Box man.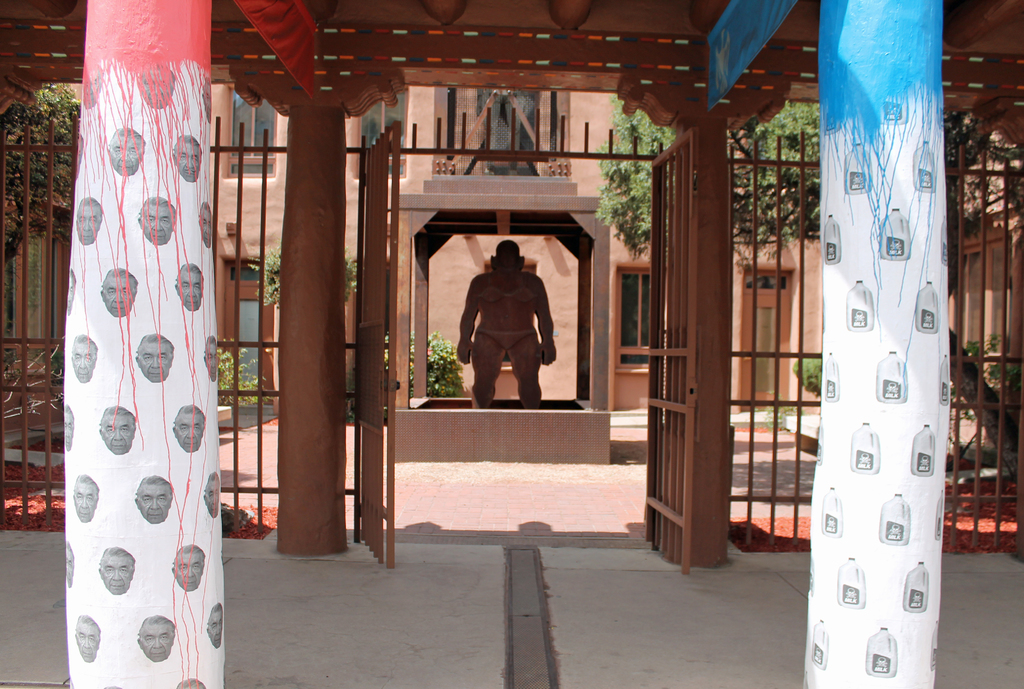
[70, 196, 103, 246].
